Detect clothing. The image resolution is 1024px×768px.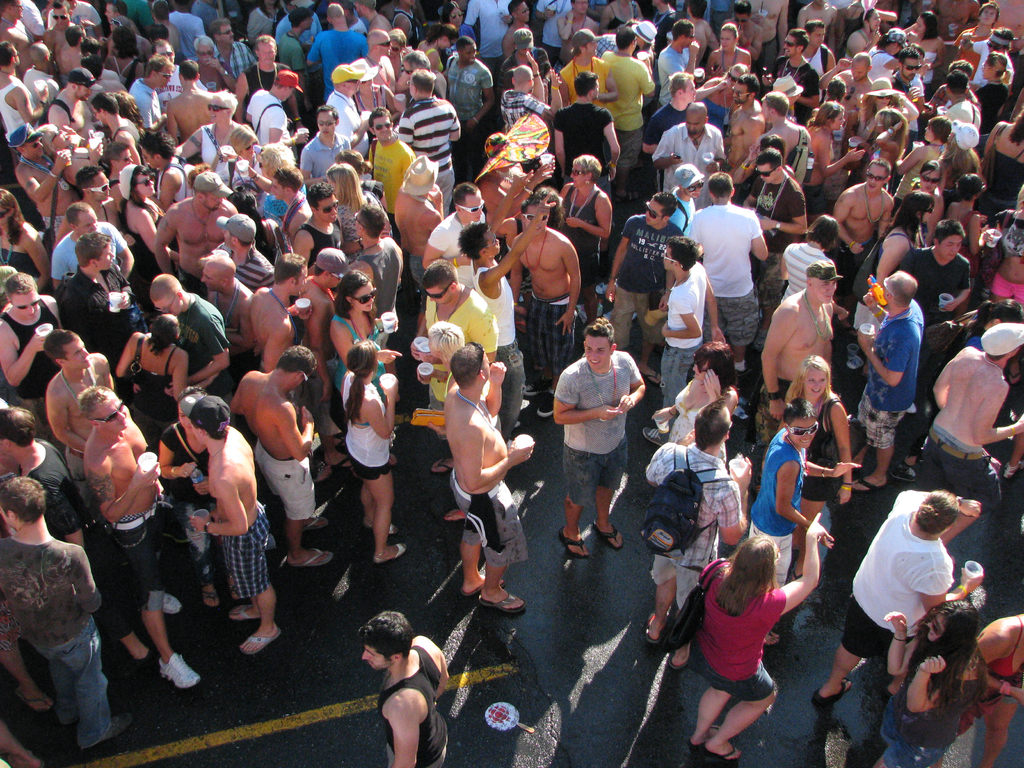
bbox(113, 497, 172, 612).
